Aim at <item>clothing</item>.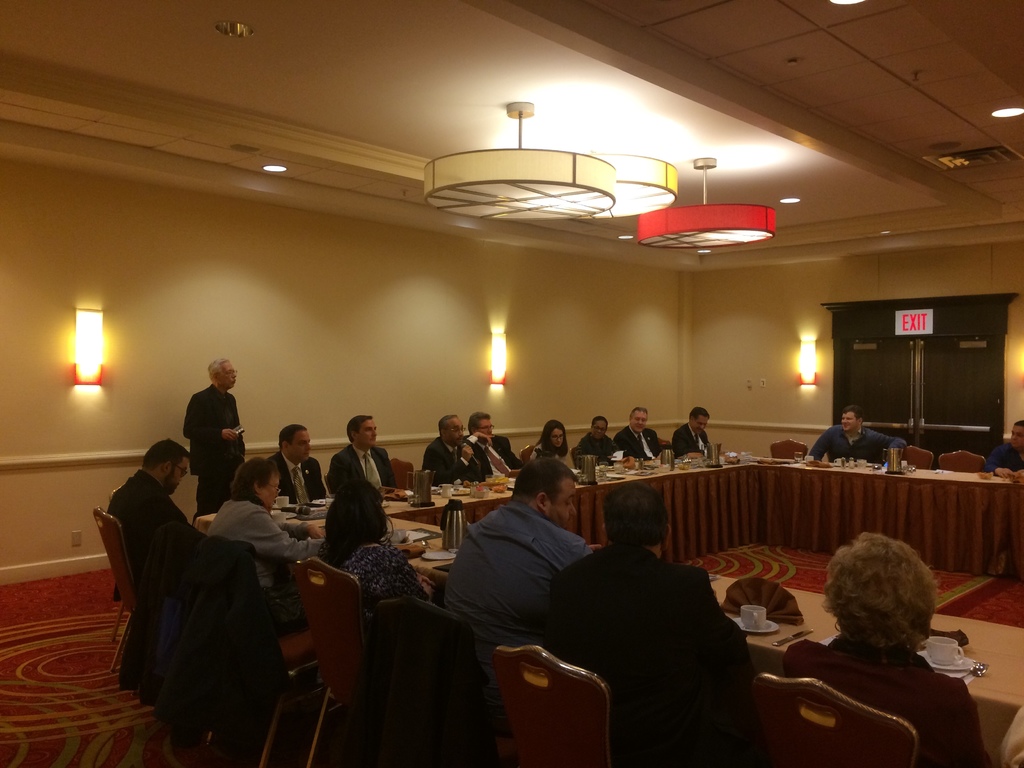
Aimed at <box>573,435,619,467</box>.
